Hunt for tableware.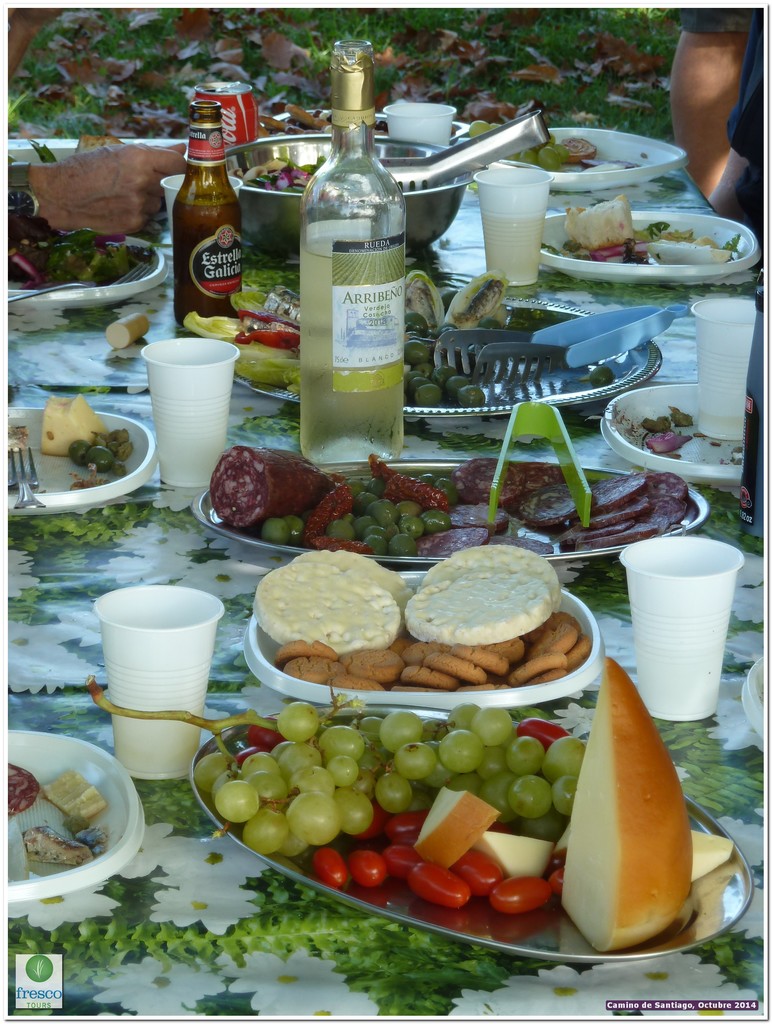
Hunted down at bbox=[230, 280, 664, 410].
